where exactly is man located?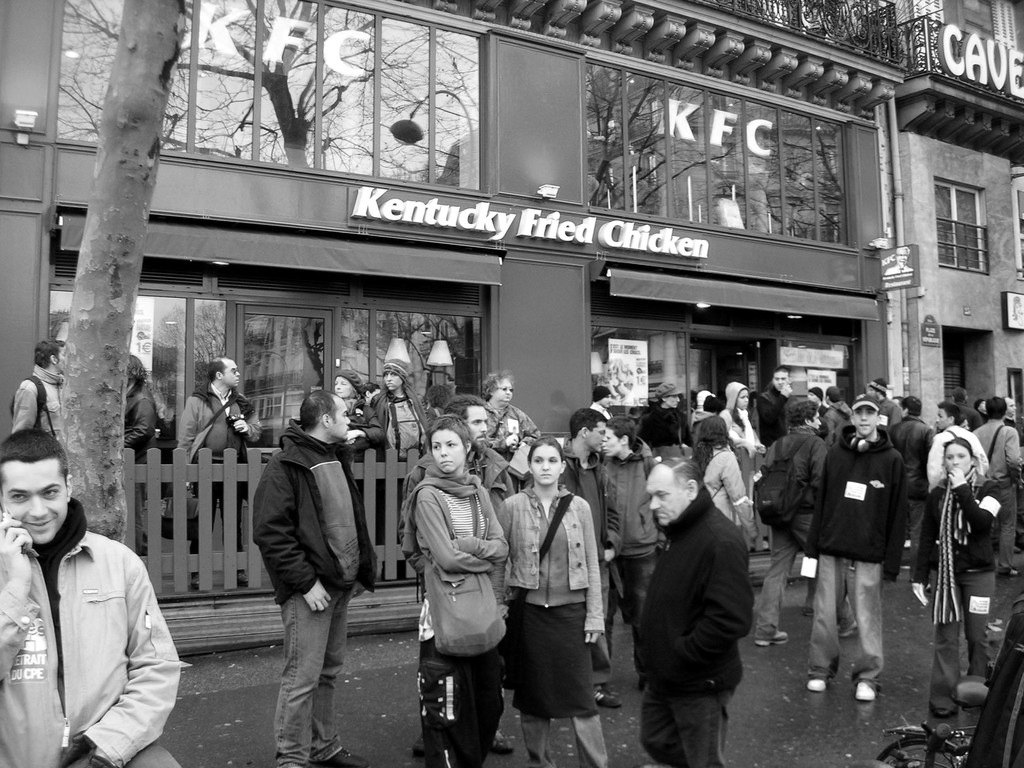
Its bounding box is BBox(370, 353, 443, 460).
